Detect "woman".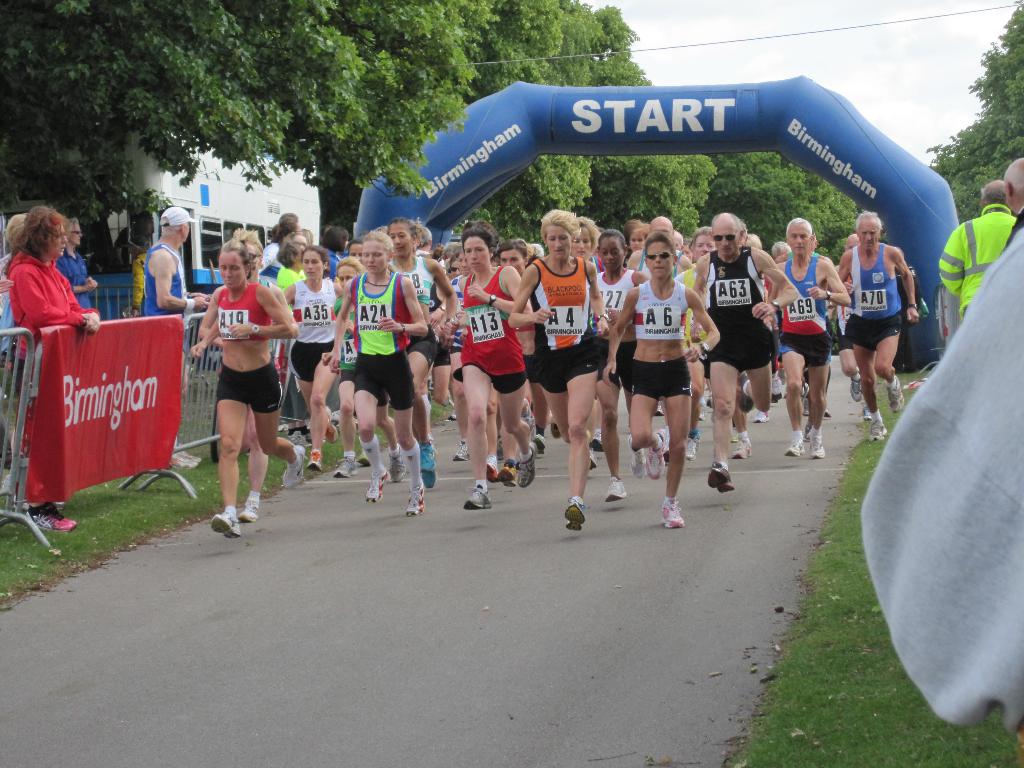
Detected at select_region(570, 214, 601, 261).
